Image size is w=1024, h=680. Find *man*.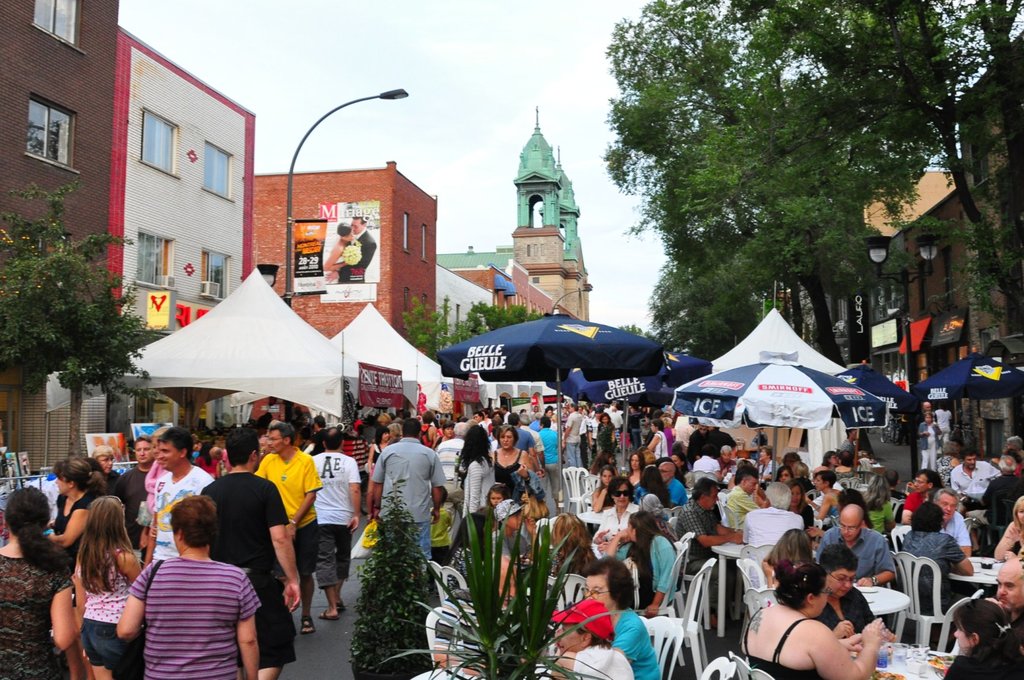
region(578, 410, 591, 470).
